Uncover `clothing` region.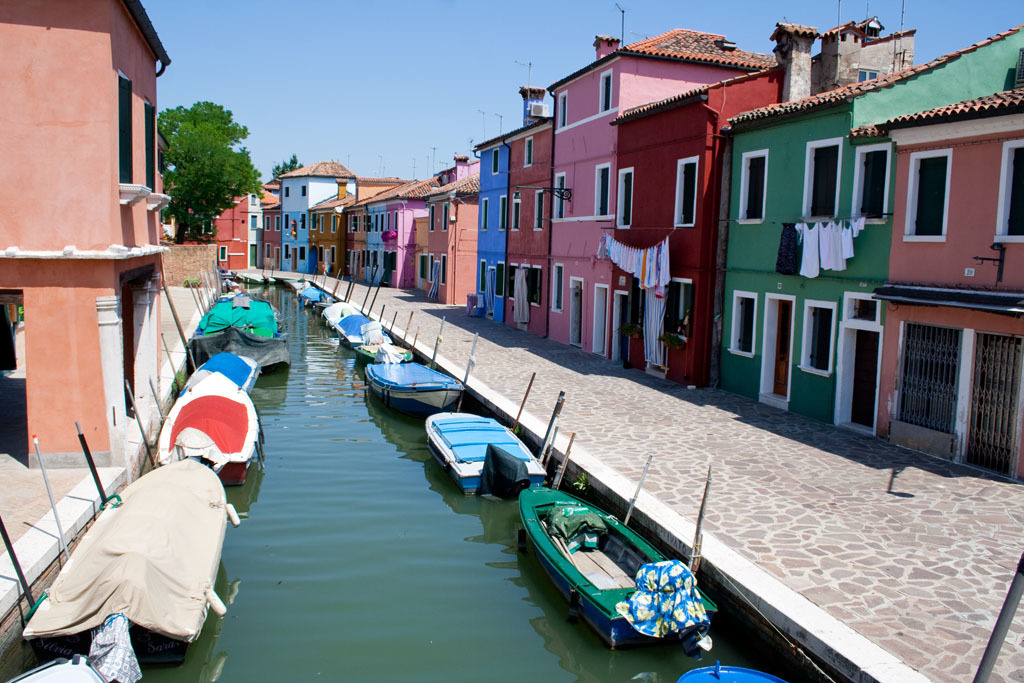
Uncovered: rect(843, 221, 854, 257).
